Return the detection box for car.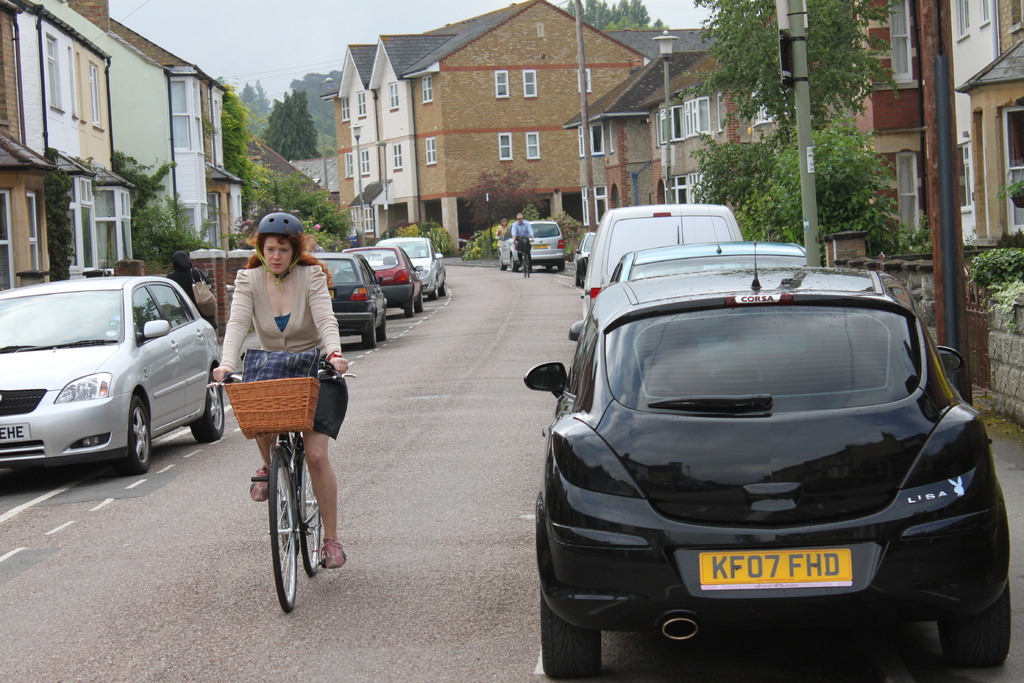
bbox(0, 272, 223, 472).
